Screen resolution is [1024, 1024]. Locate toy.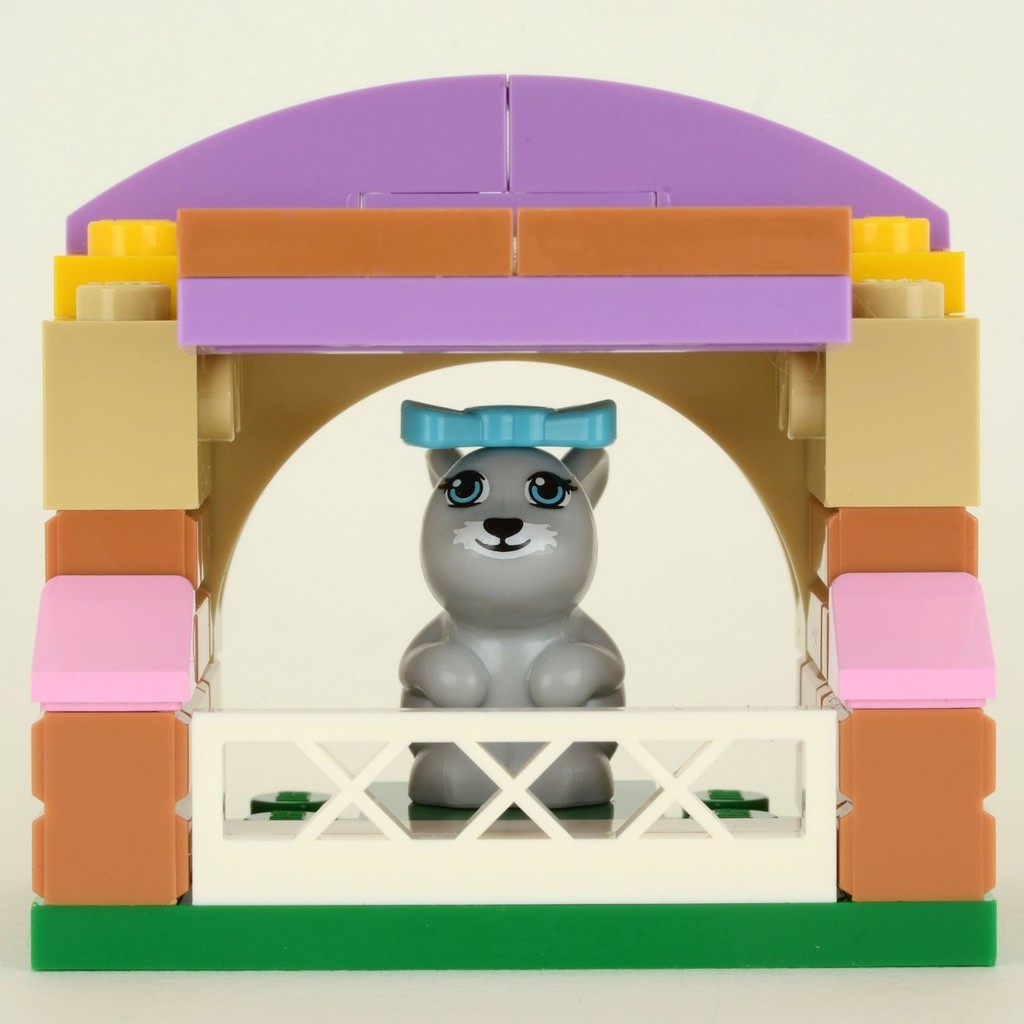
box=[389, 430, 634, 811].
